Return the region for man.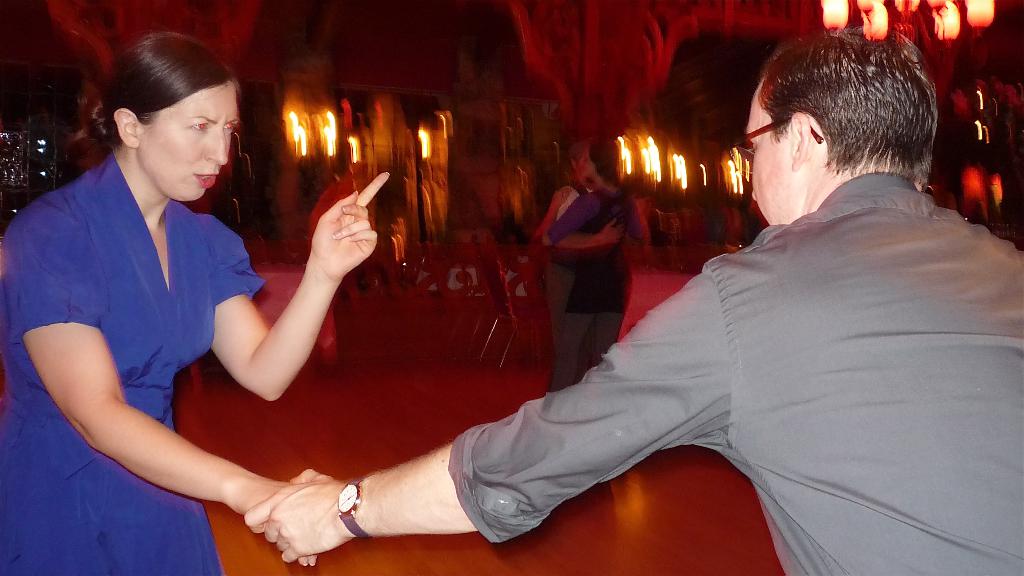
244/89/1023/547.
